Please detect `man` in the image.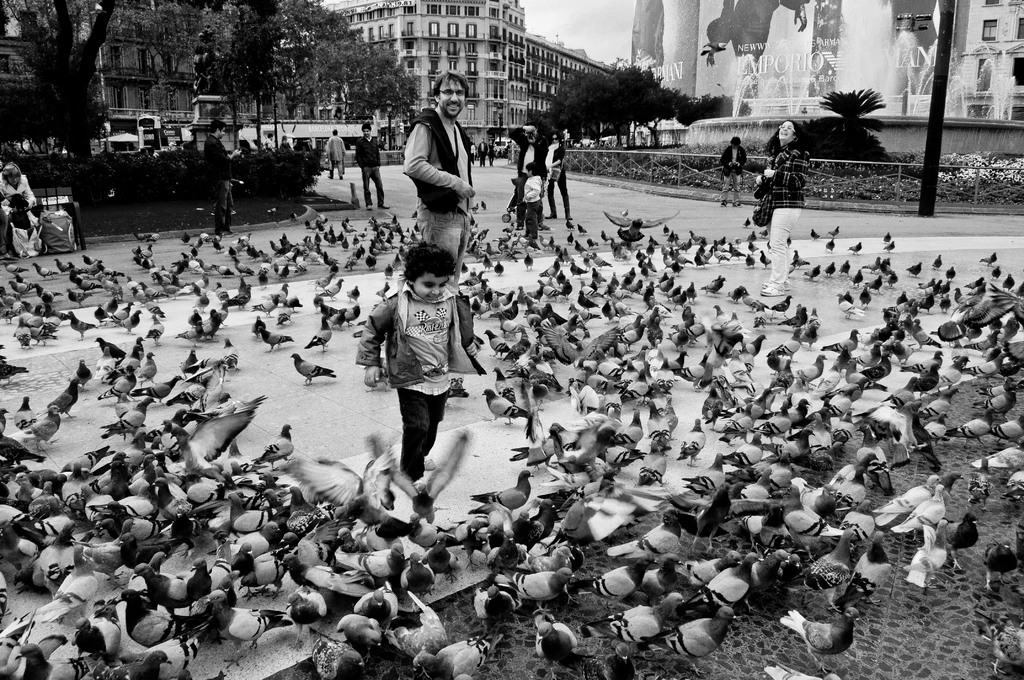
(385, 84, 483, 324).
